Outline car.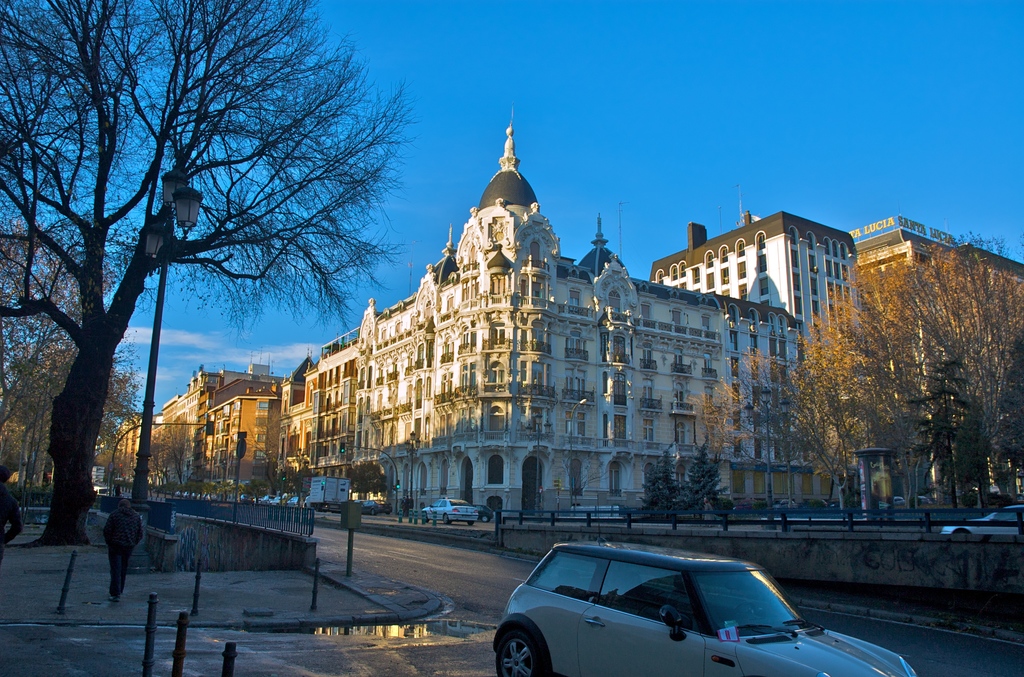
Outline: bbox=[497, 528, 932, 676].
